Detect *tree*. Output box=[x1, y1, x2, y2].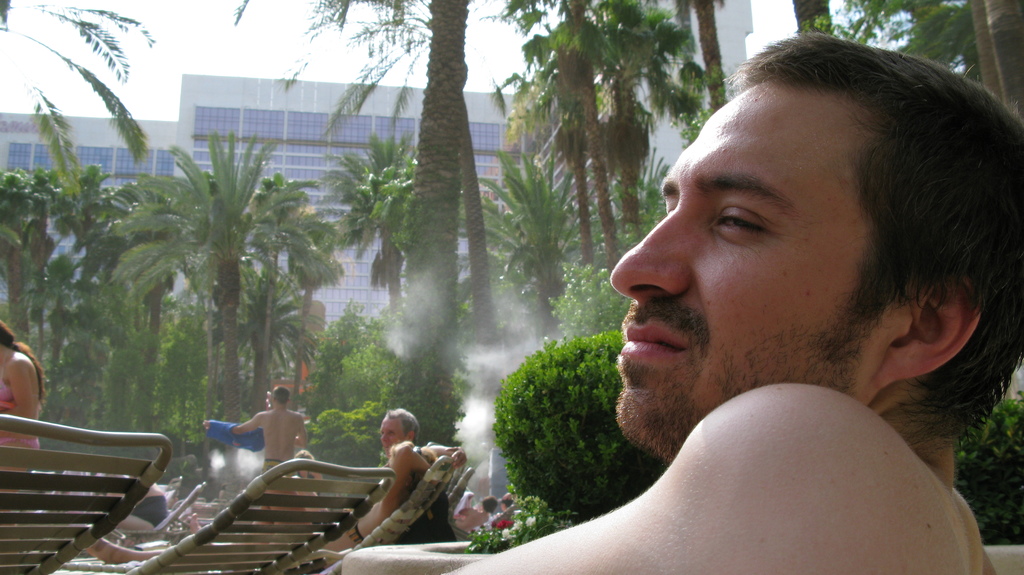
box=[787, 0, 834, 36].
